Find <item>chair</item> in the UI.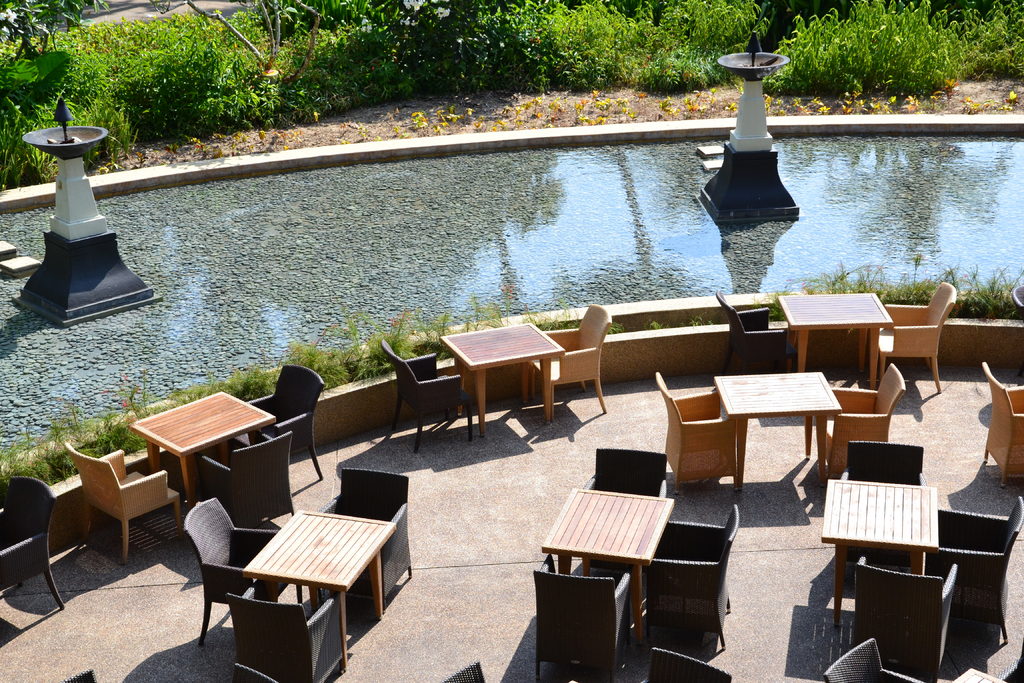
UI element at Rect(61, 440, 184, 566).
